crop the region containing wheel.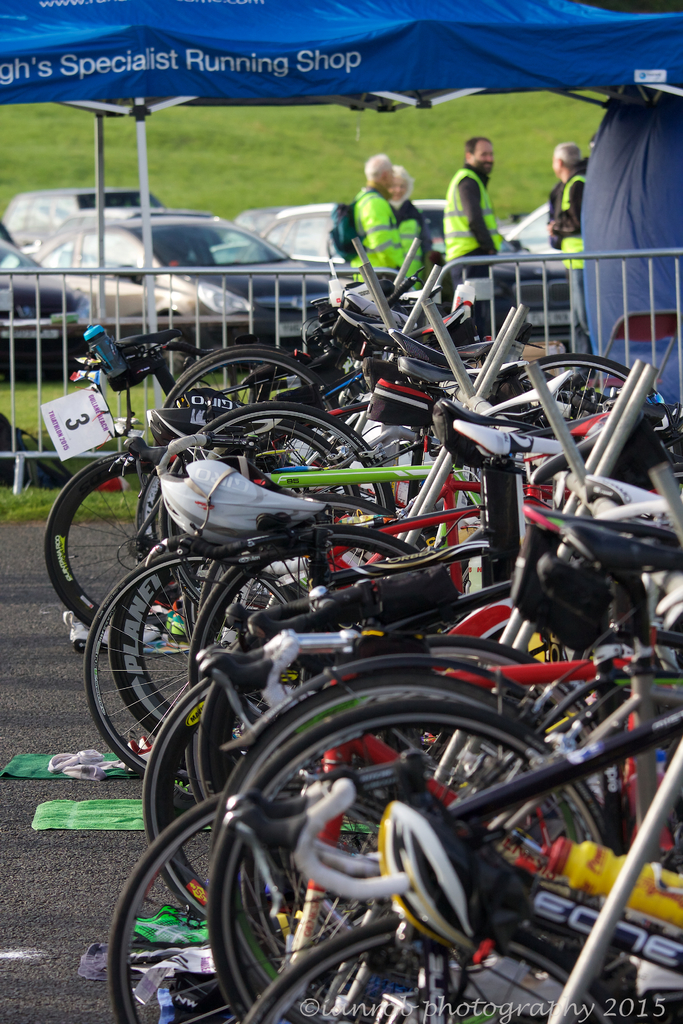
Crop region: l=519, t=352, r=656, b=429.
